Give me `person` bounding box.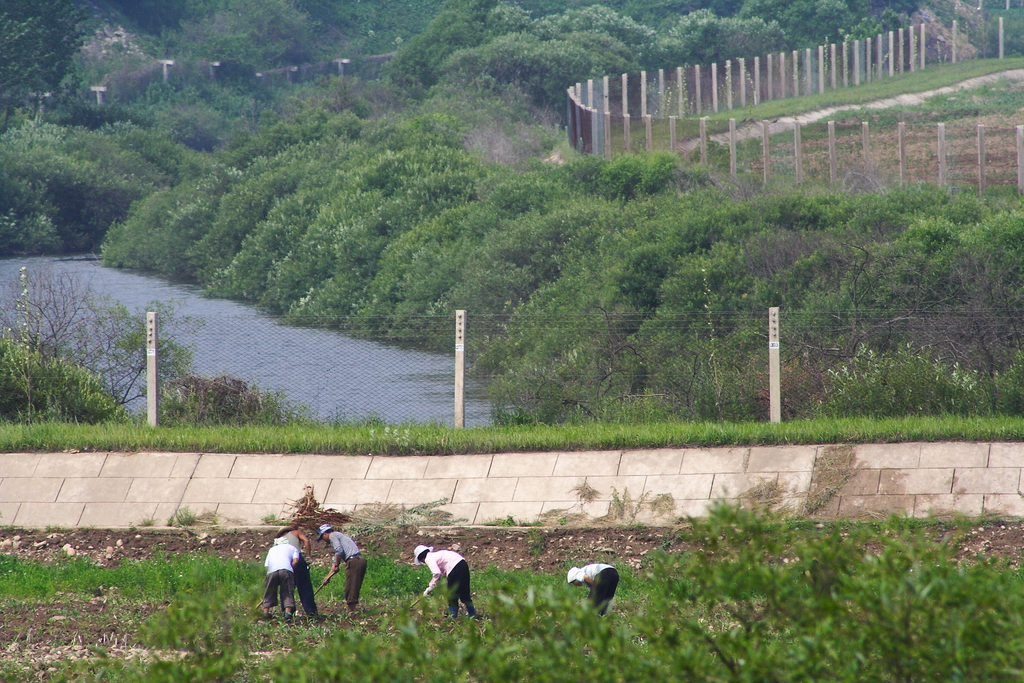
detection(415, 542, 477, 627).
